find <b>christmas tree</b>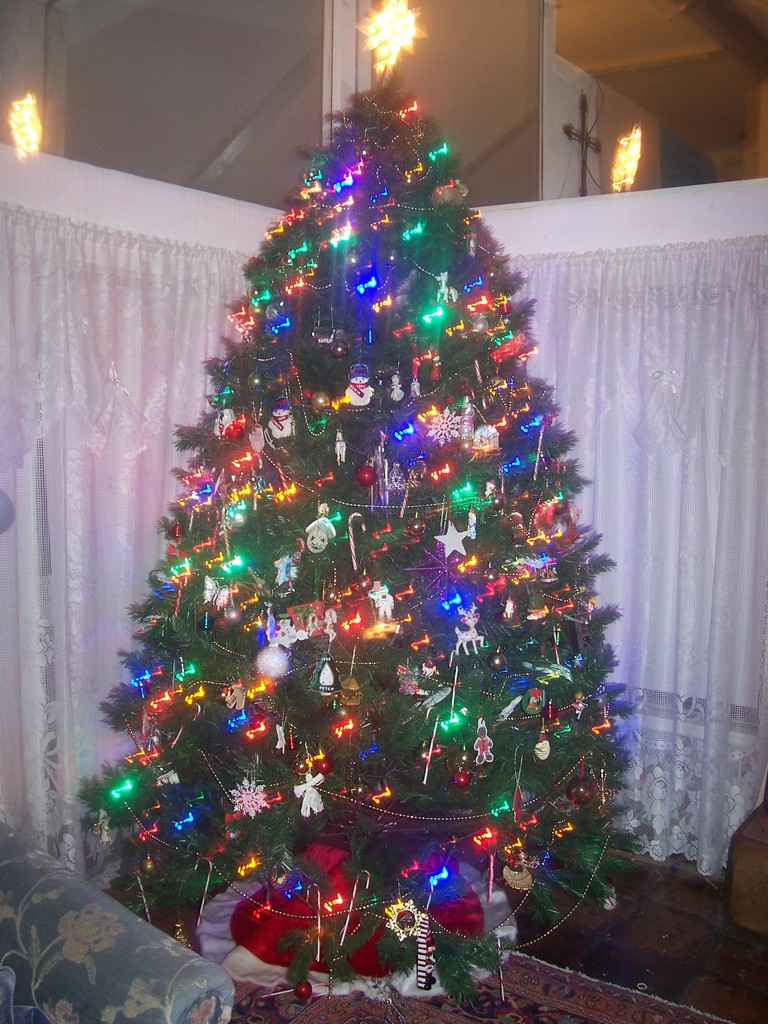
crop(87, 0, 643, 1000)
